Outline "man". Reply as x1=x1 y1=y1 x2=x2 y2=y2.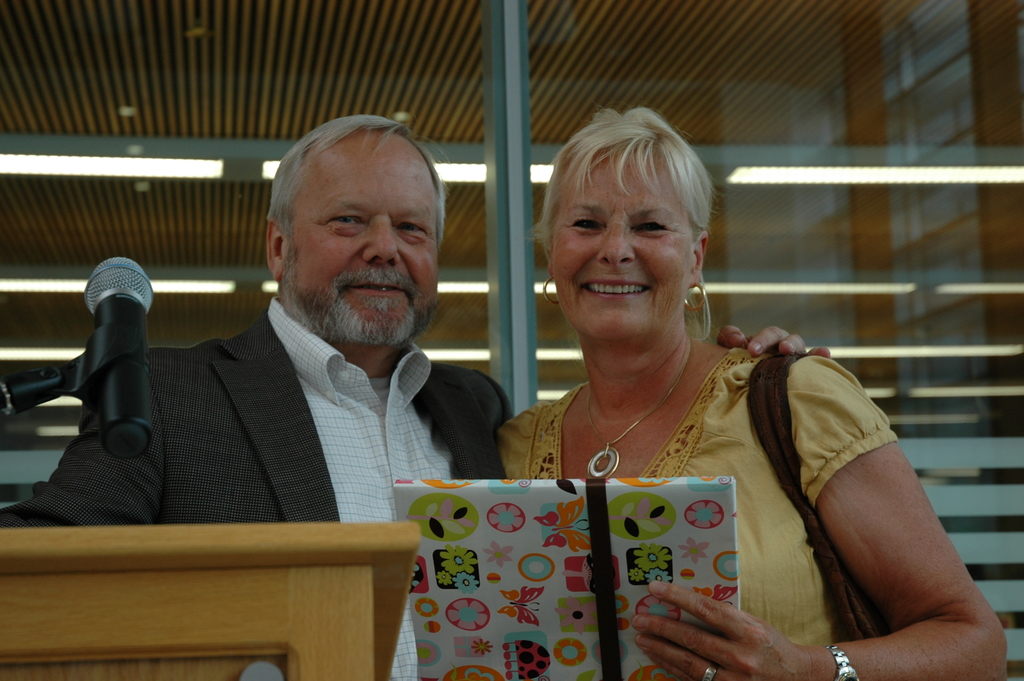
x1=28 y1=147 x2=548 y2=541.
